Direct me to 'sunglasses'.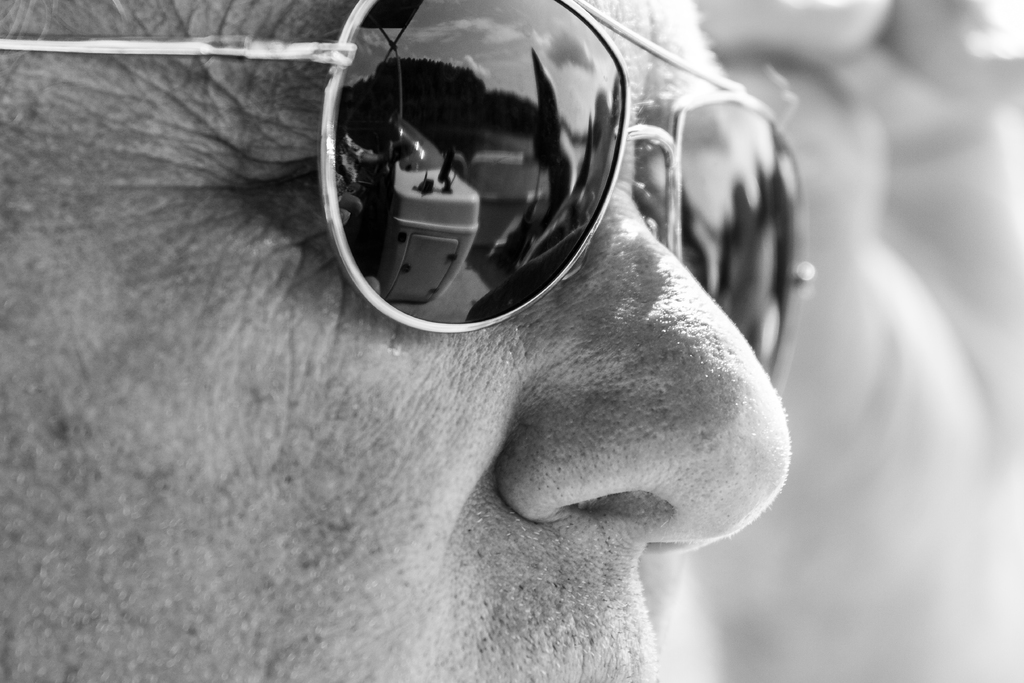
Direction: region(0, 0, 815, 394).
